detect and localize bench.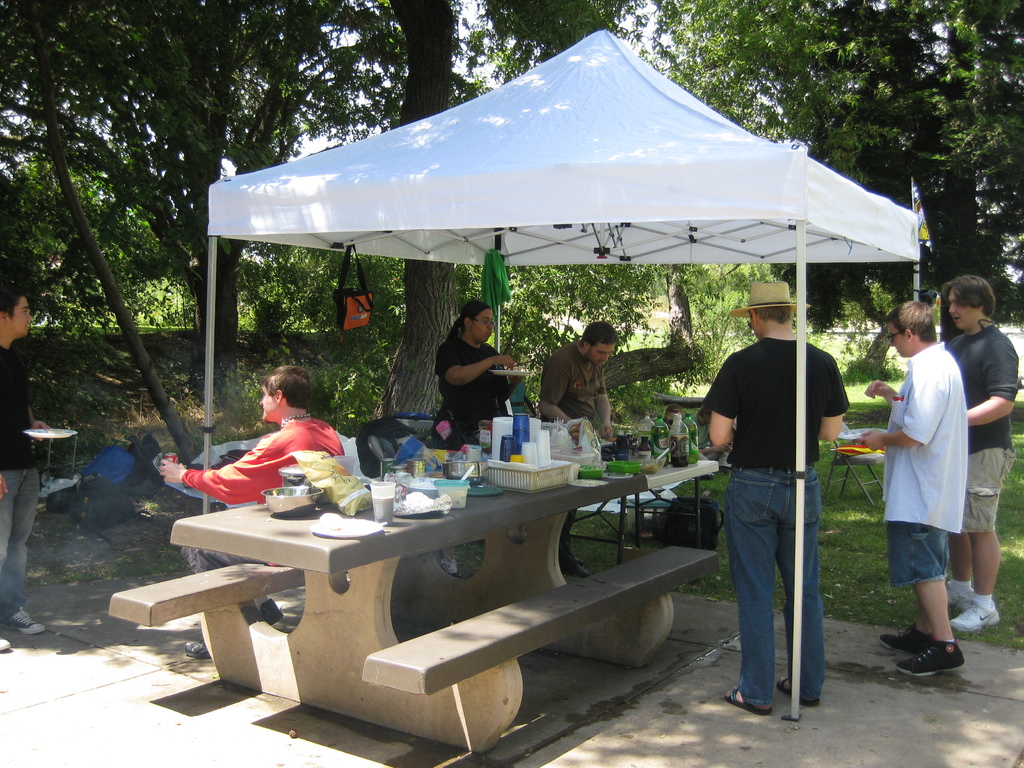
Localized at {"left": 363, "top": 545, "right": 718, "bottom": 752}.
